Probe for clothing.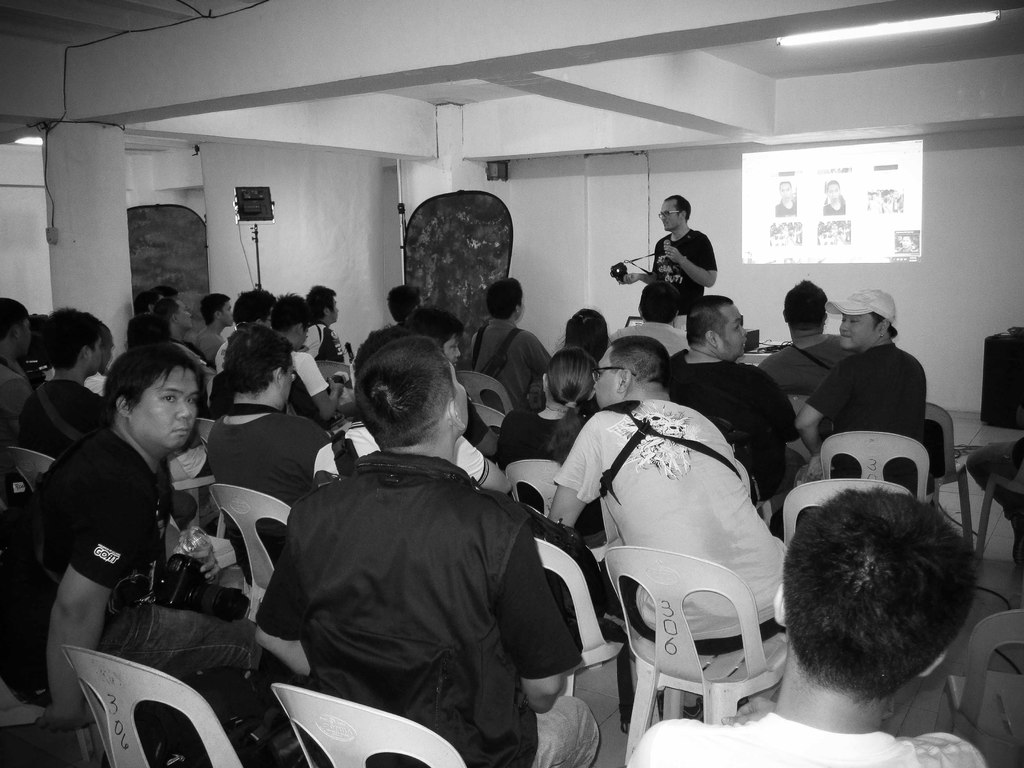
Probe result: 622, 707, 984, 767.
